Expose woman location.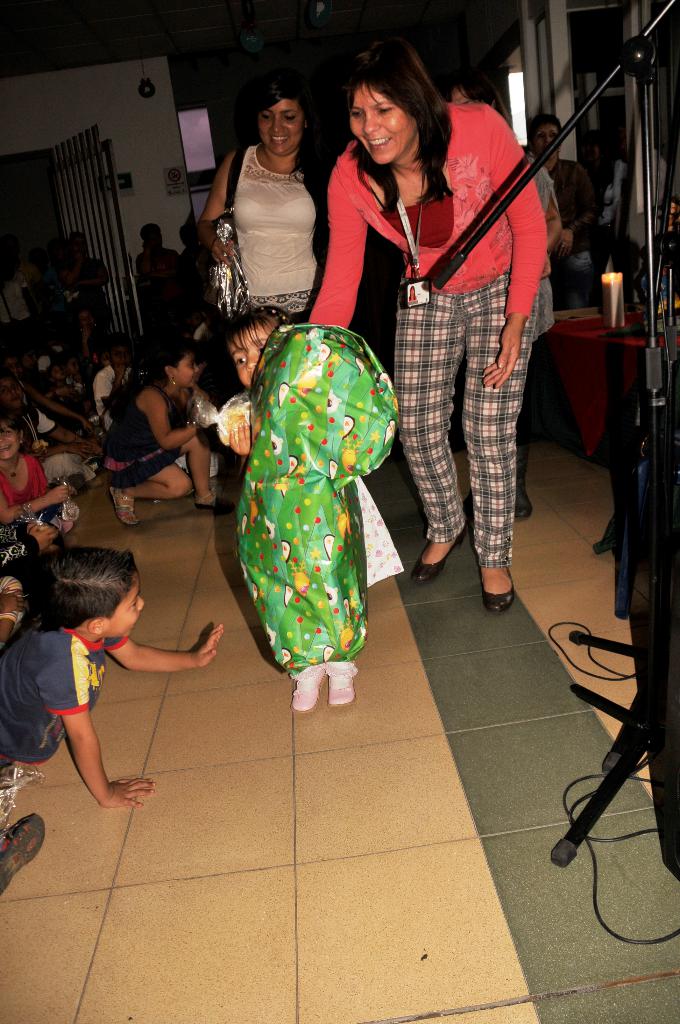
Exposed at BBox(439, 65, 565, 529).
